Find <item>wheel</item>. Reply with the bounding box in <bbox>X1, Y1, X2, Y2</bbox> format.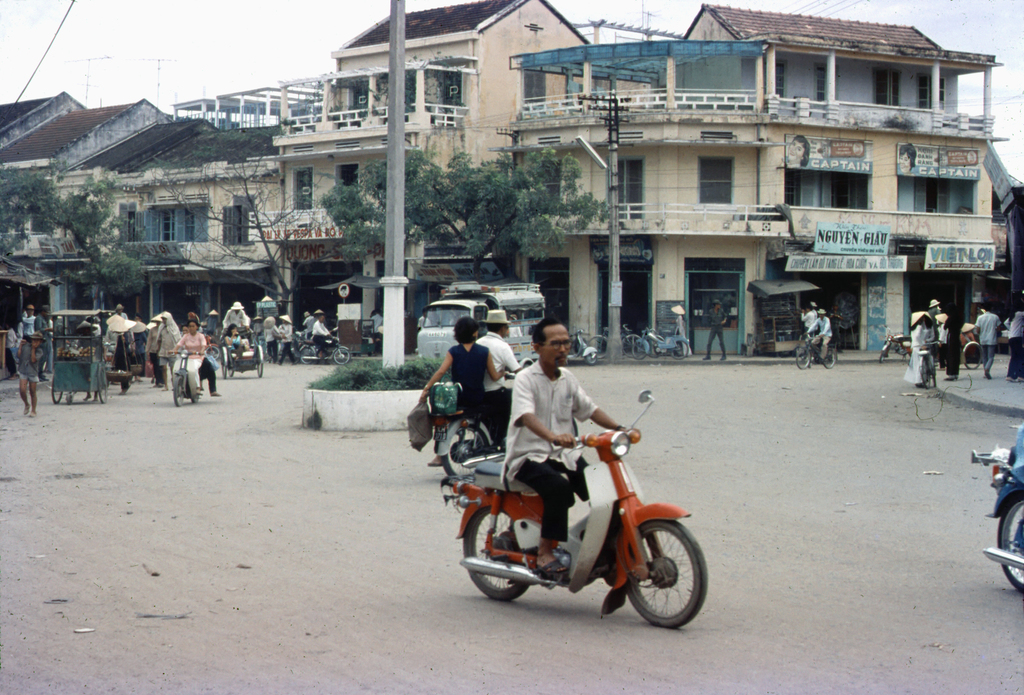
<bbox>632, 342, 648, 360</bbox>.
